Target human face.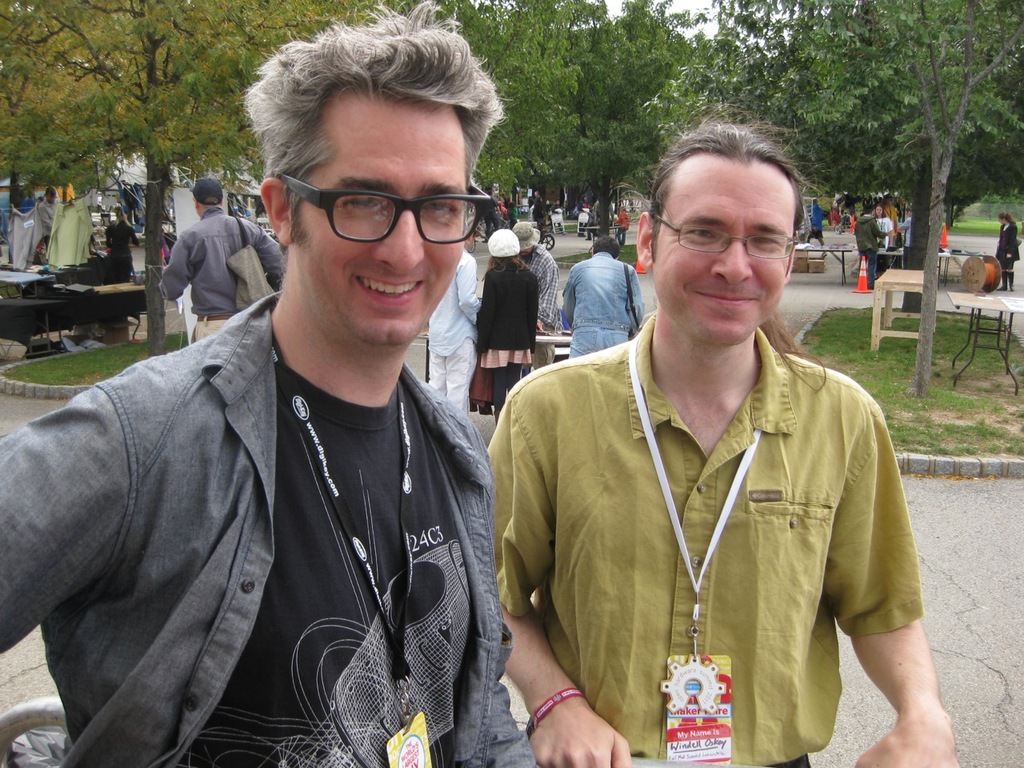
Target region: {"x1": 46, "y1": 192, "x2": 57, "y2": 204}.
